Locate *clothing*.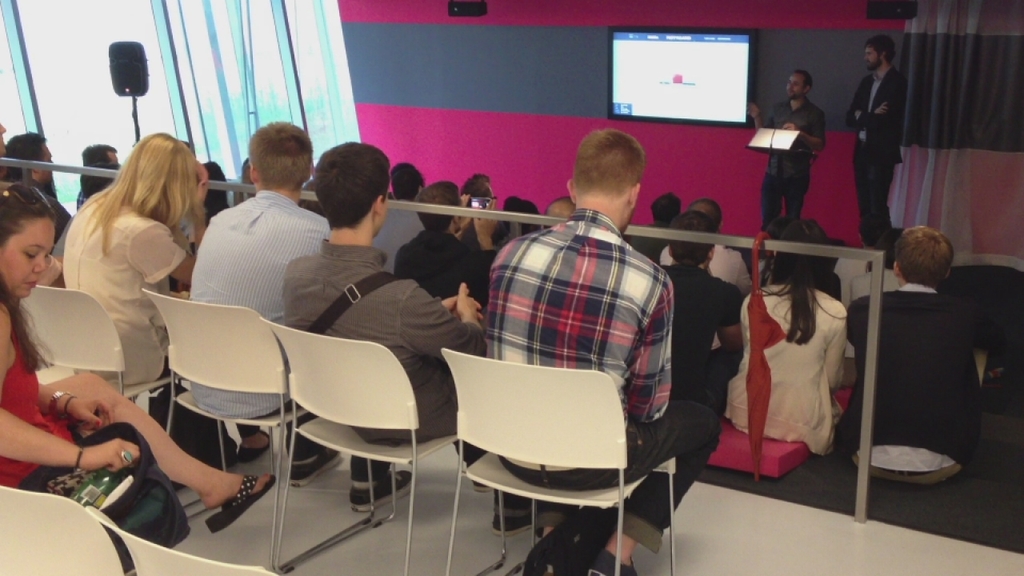
Bounding box: <box>369,193,419,270</box>.
